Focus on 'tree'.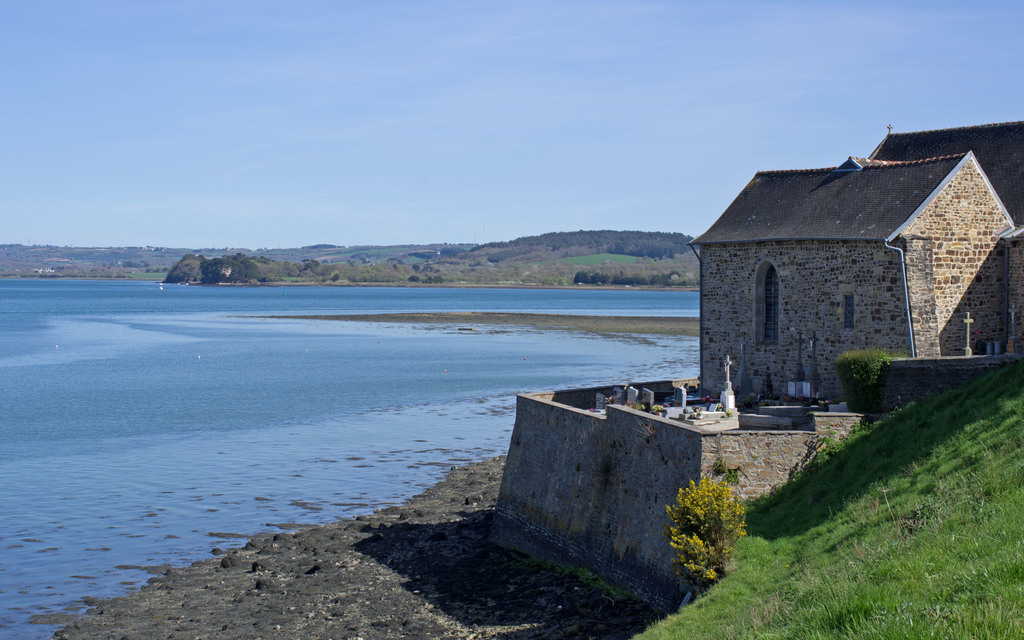
Focused at pyautogui.locateOnScreen(593, 275, 605, 281).
